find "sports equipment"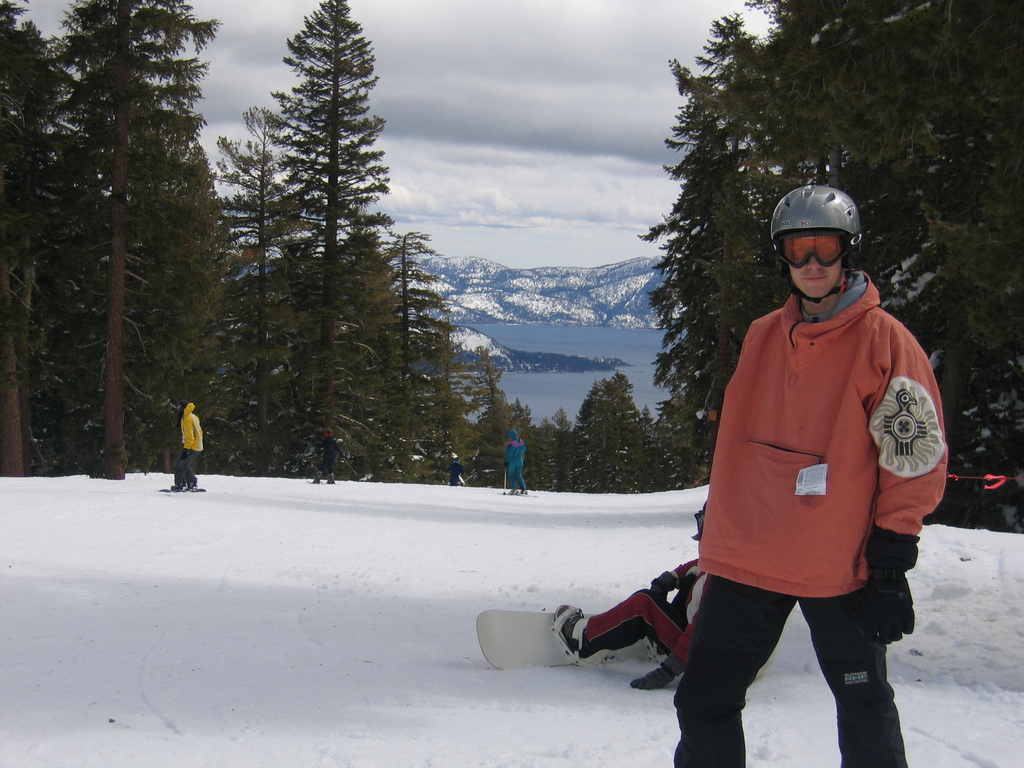
pyautogui.locateOnScreen(771, 184, 861, 307)
